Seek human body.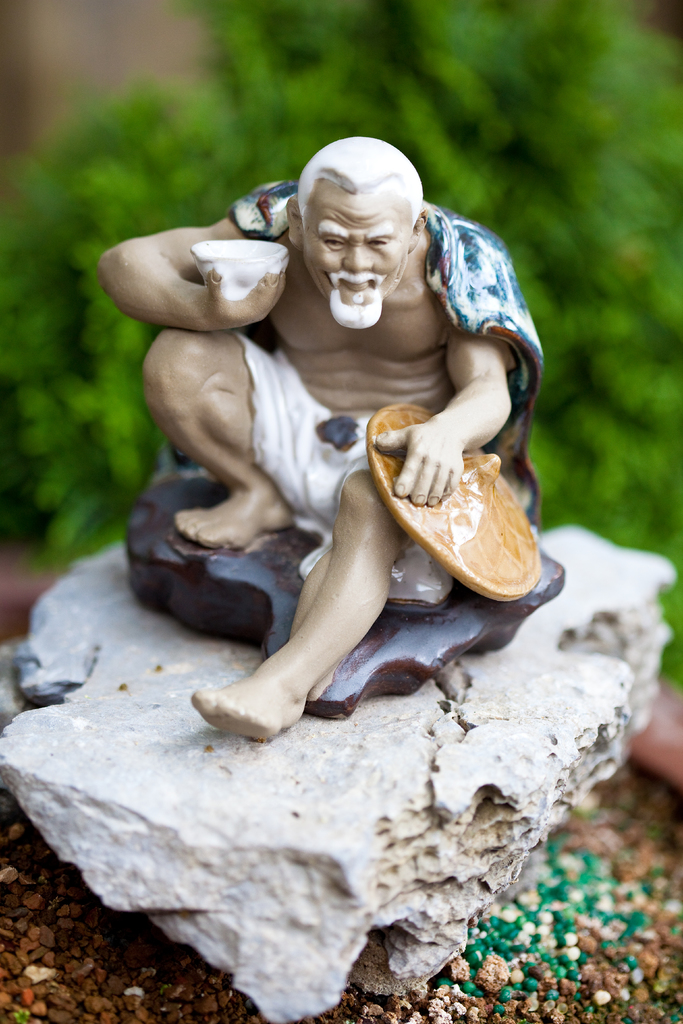
(left=136, top=147, right=548, bottom=696).
